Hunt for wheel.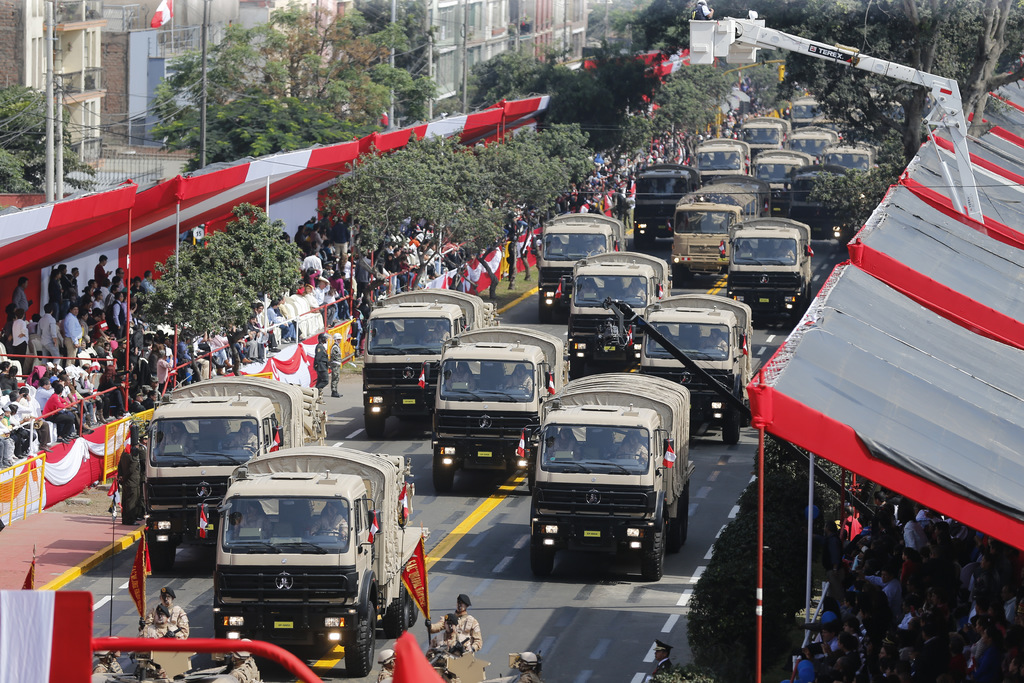
Hunted down at 721:408:741:448.
